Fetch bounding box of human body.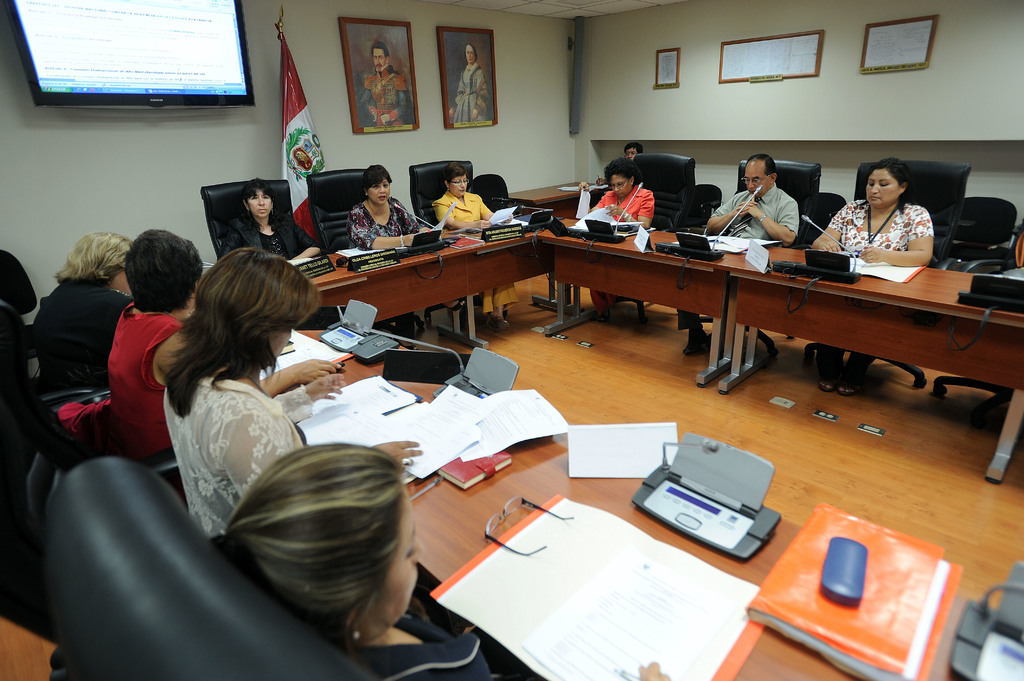
Bbox: 234, 180, 328, 328.
